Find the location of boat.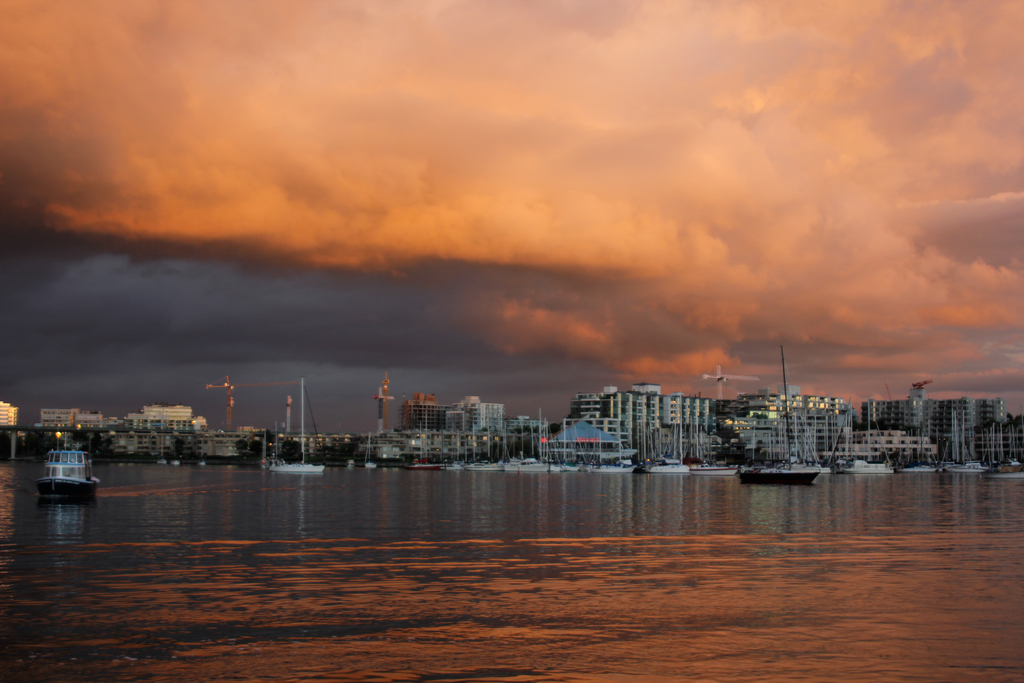
Location: (268,378,325,473).
